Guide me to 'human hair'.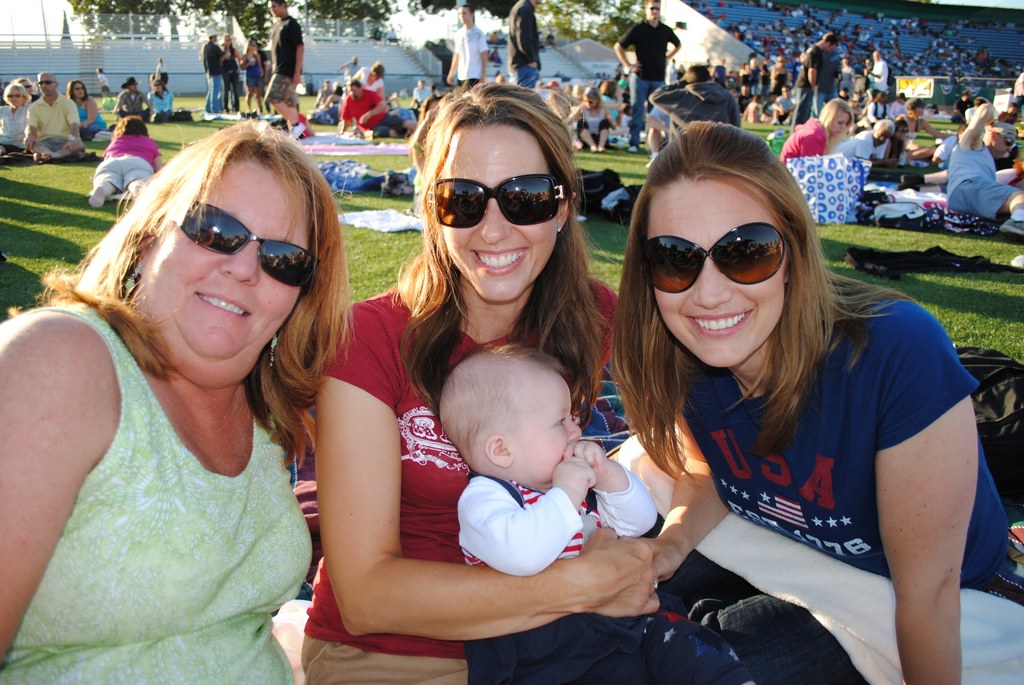
Guidance: detection(609, 119, 908, 492).
